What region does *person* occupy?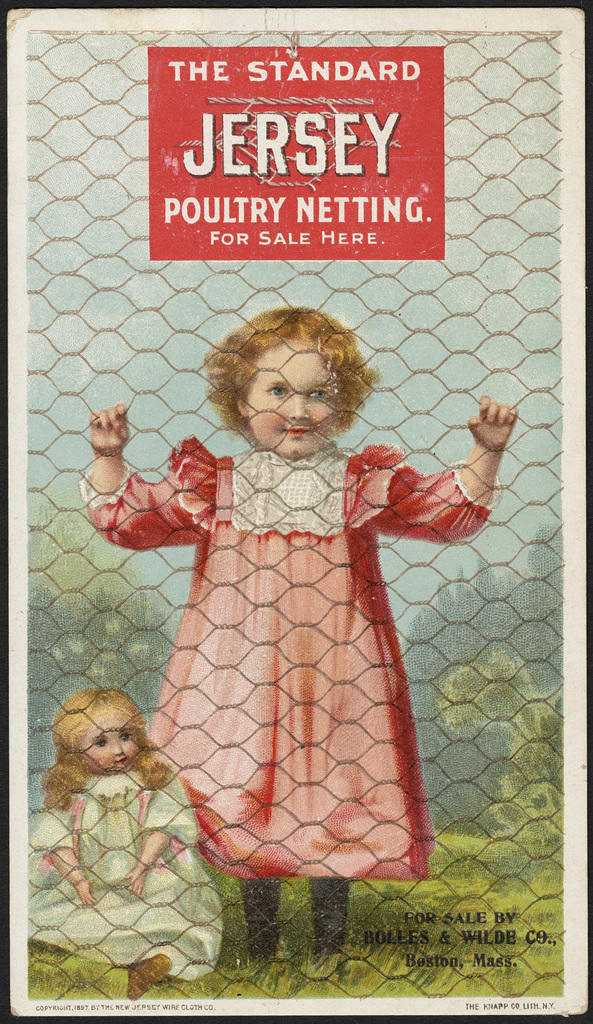
(43,660,210,969).
